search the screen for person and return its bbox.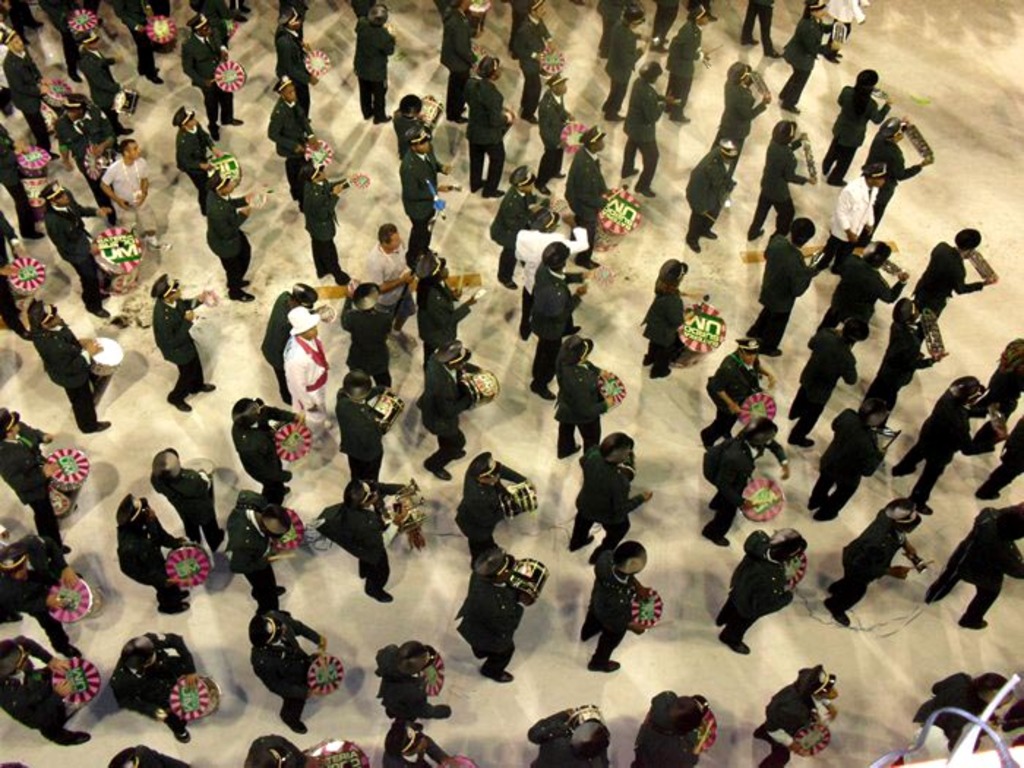
Found: detection(0, 123, 41, 237).
